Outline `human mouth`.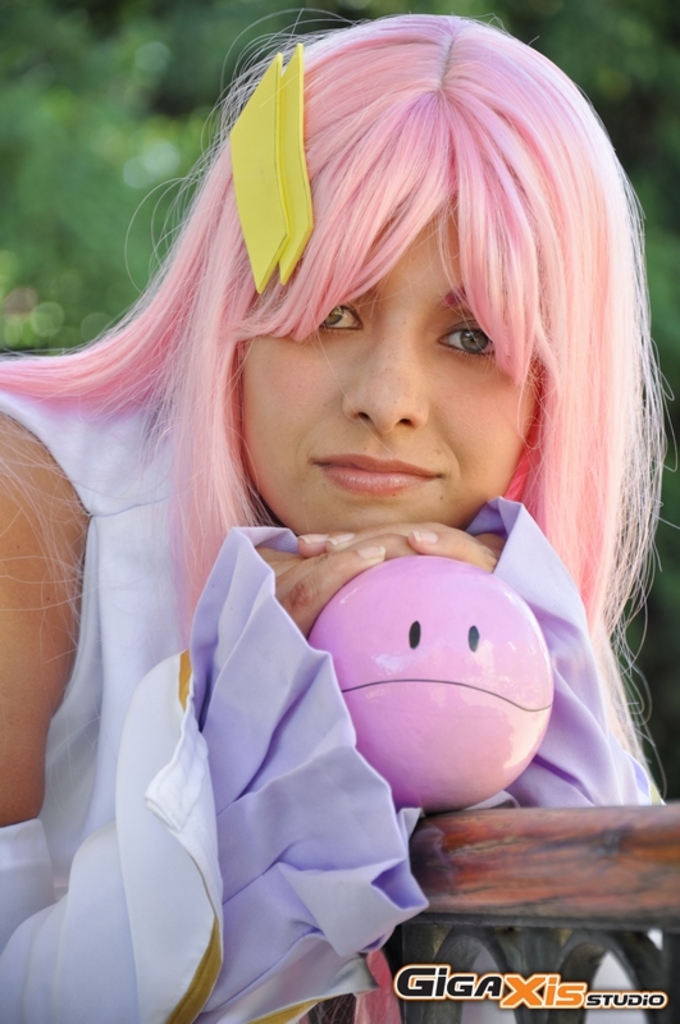
Outline: [left=314, top=457, right=423, bottom=492].
